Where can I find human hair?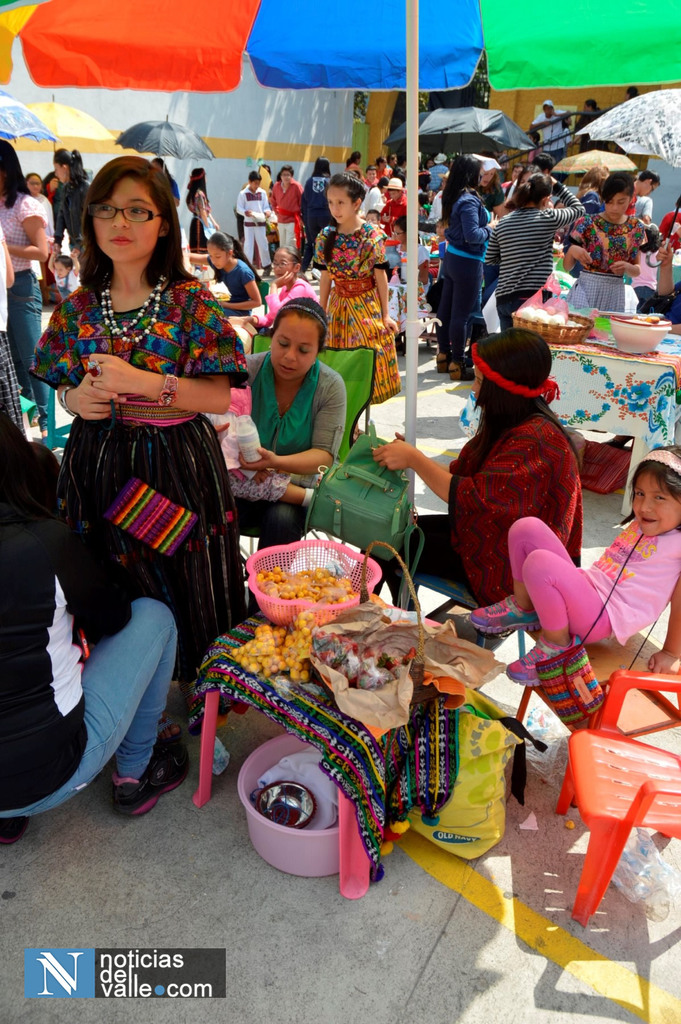
You can find it at <bbox>248, 168, 260, 185</bbox>.
